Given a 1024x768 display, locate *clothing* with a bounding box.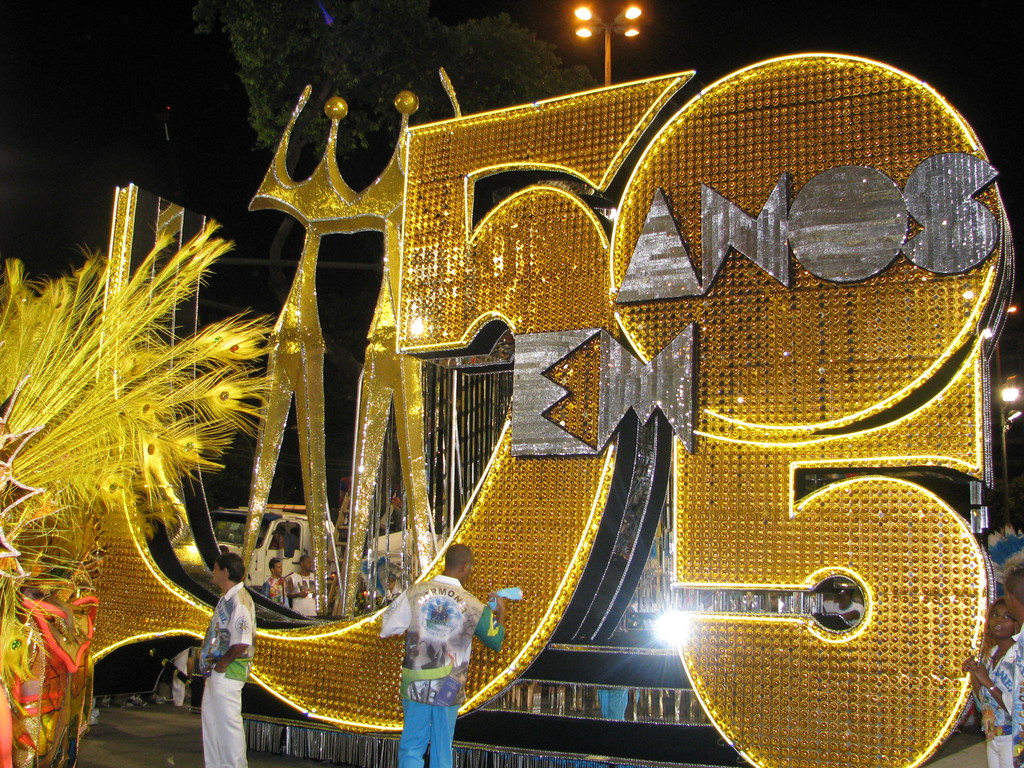
Located: x1=152, y1=646, x2=191, y2=703.
